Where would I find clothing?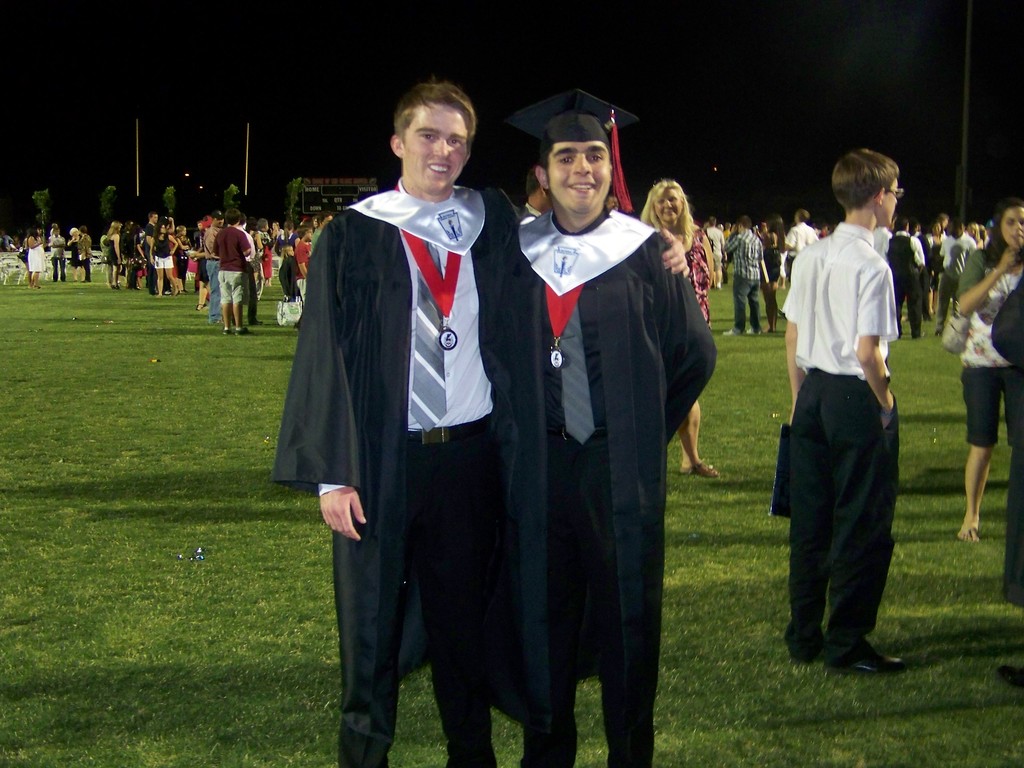
At [286,144,559,748].
